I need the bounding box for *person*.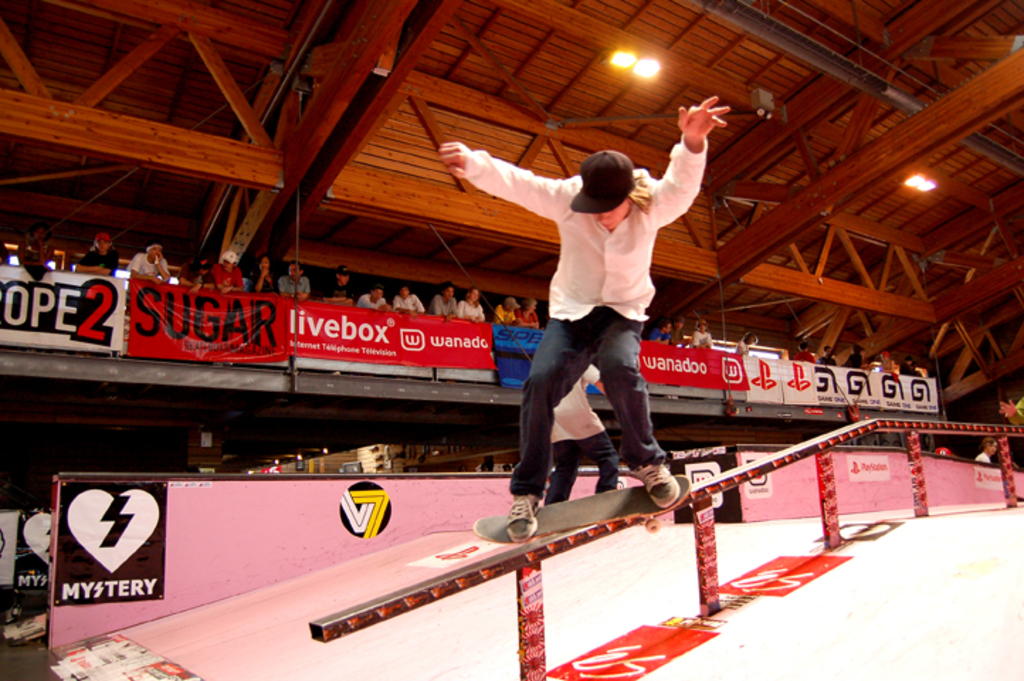
Here it is: x1=136, y1=241, x2=169, y2=279.
